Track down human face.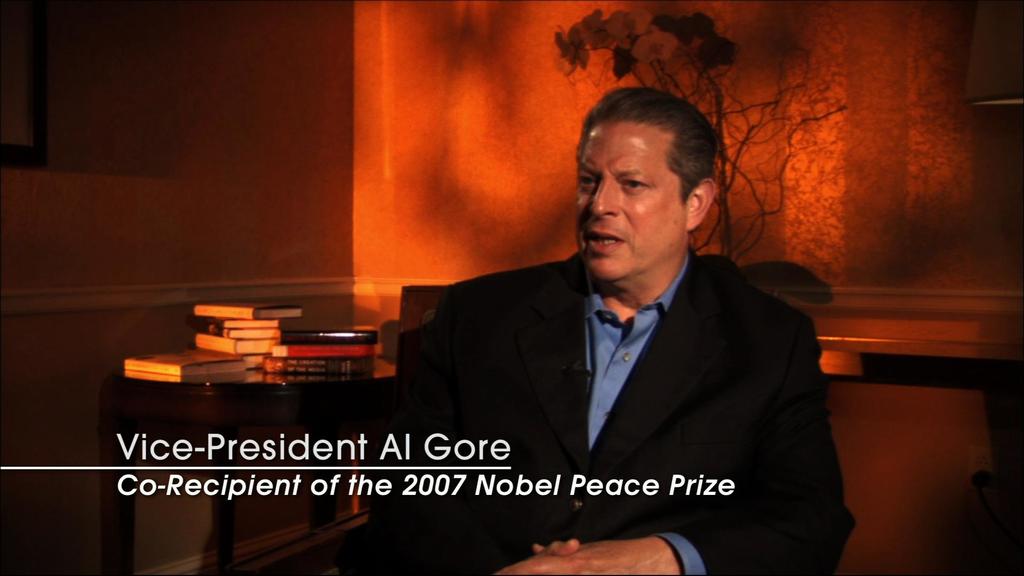
Tracked to (568,113,685,282).
